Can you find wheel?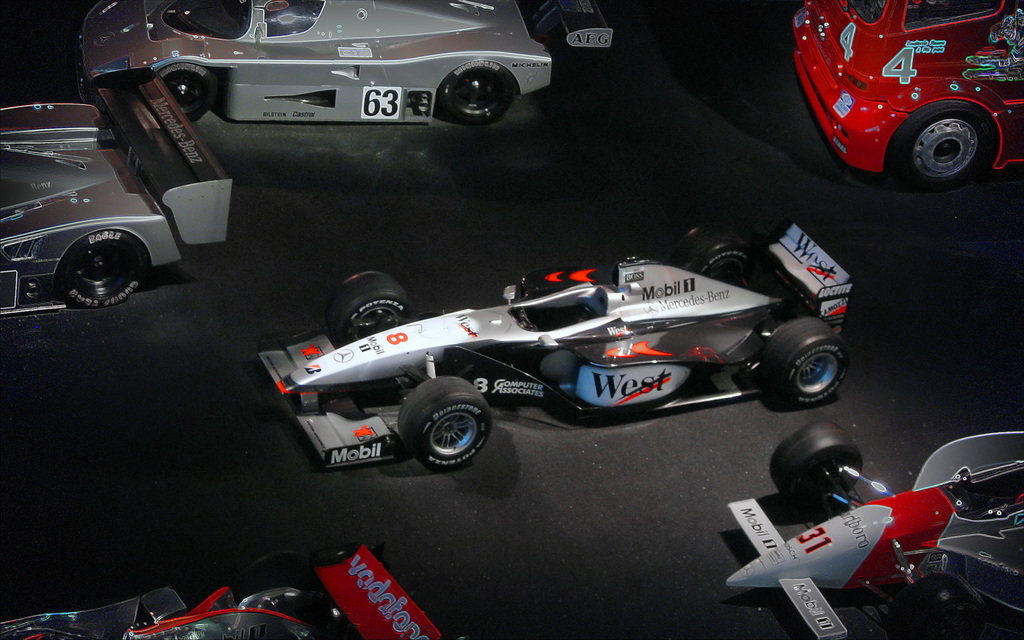
Yes, bounding box: select_region(670, 225, 757, 280).
